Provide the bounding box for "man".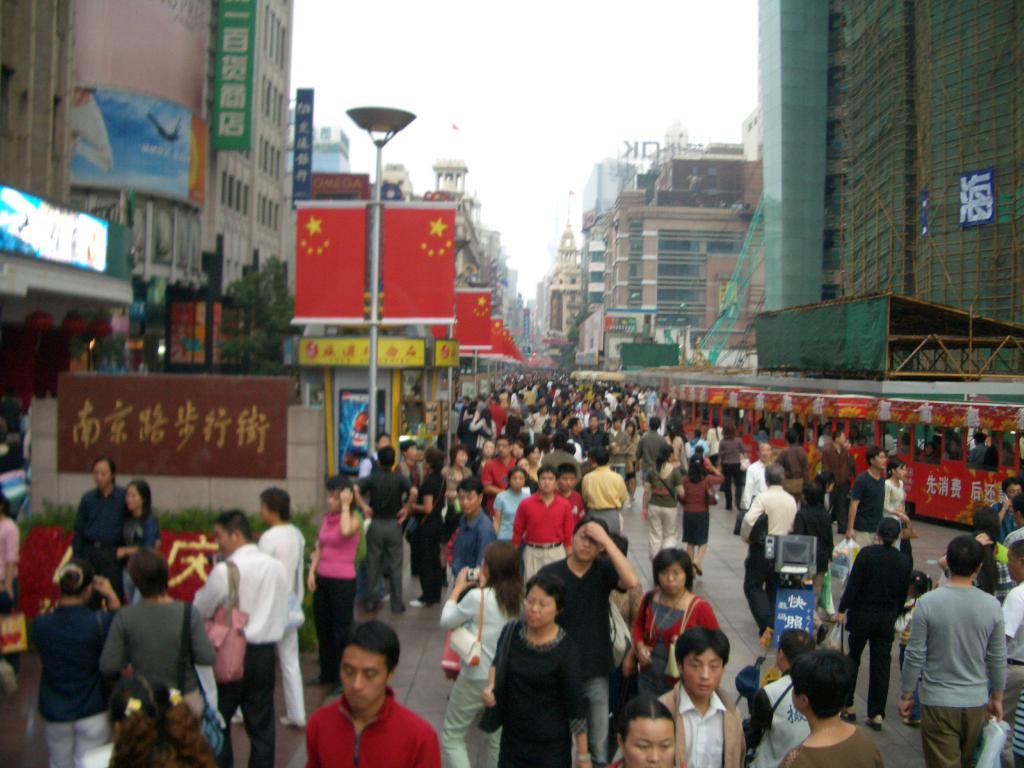
(x1=540, y1=436, x2=577, y2=479).
